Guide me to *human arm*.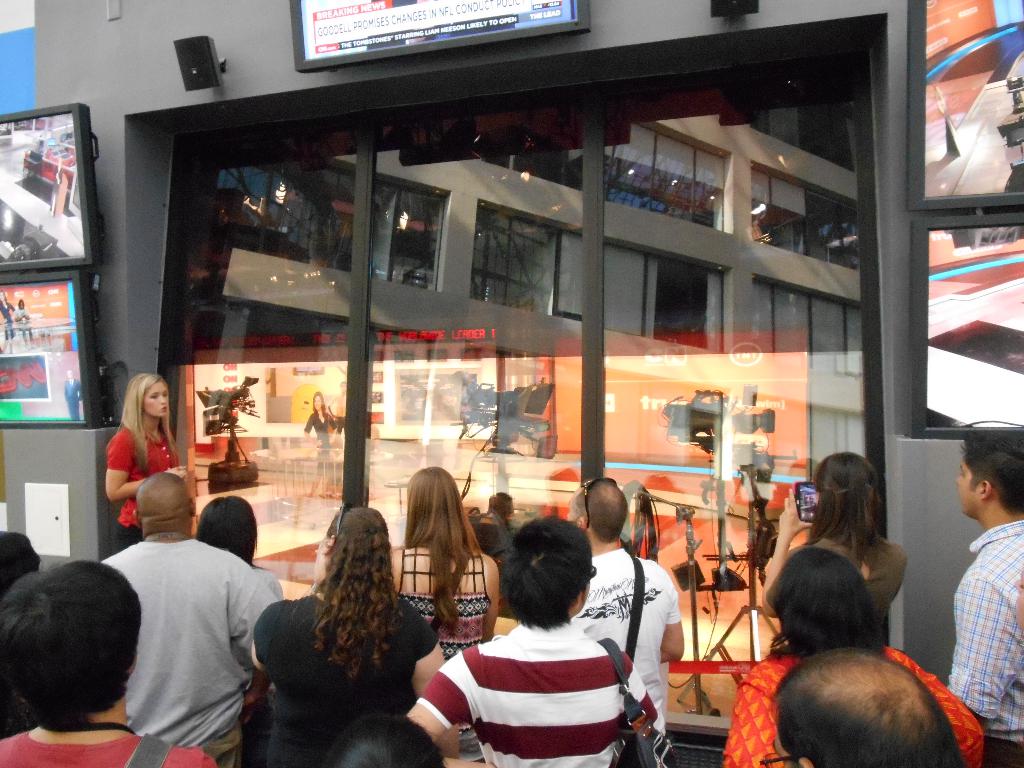
Guidance: [330, 415, 337, 442].
